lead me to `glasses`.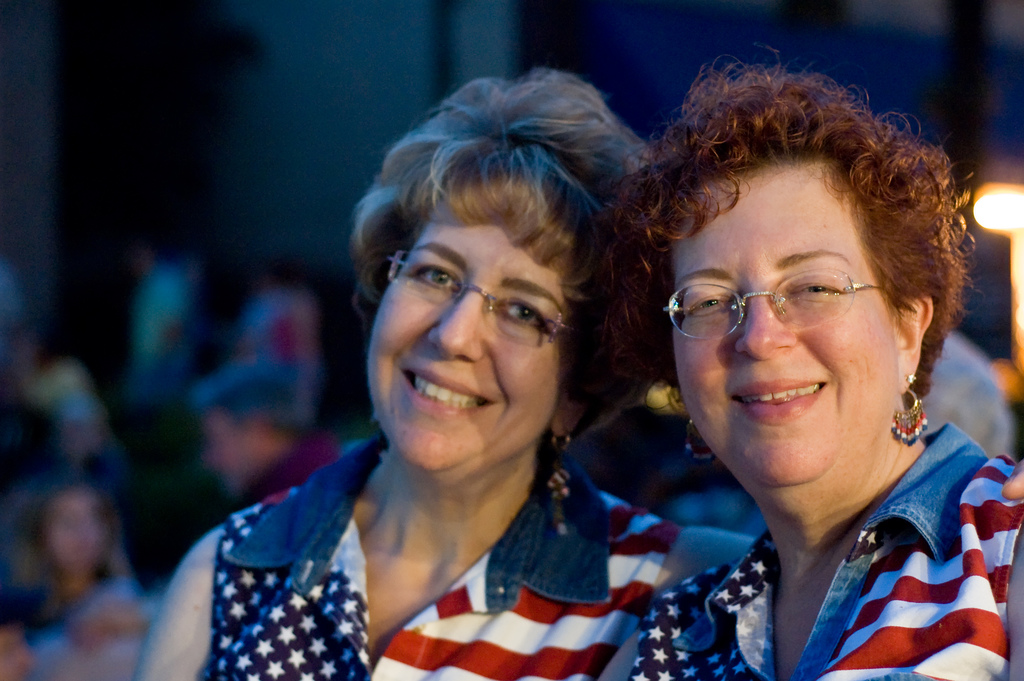
Lead to BBox(366, 252, 600, 343).
